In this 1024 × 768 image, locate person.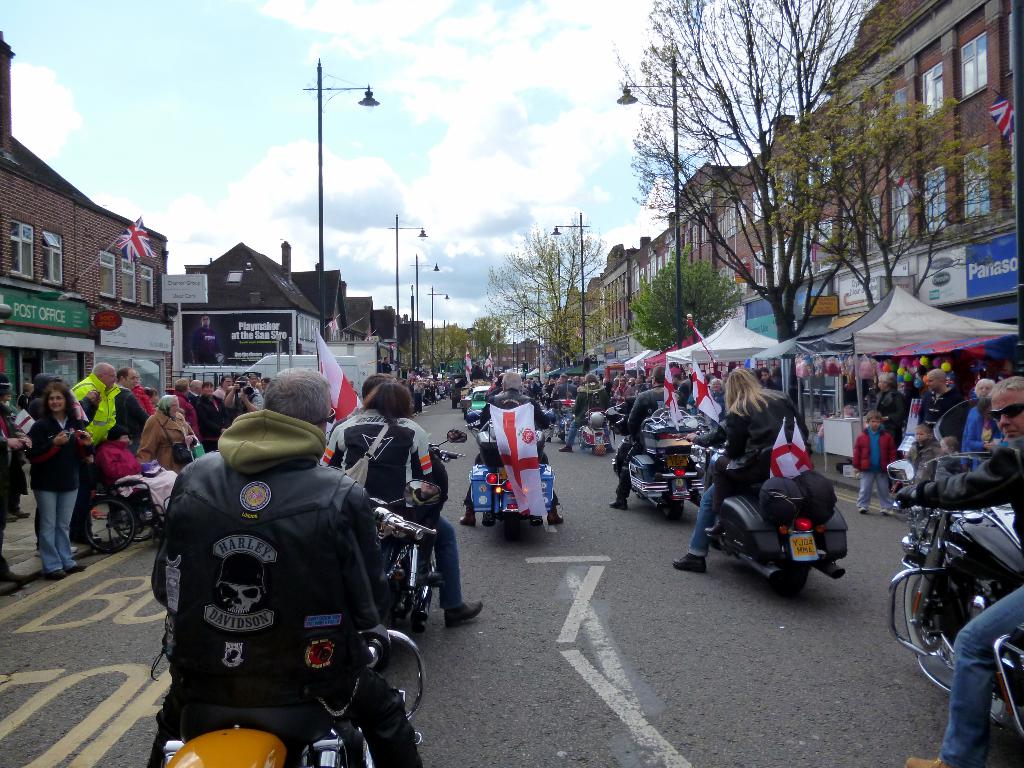
Bounding box: BBox(909, 383, 1023, 767).
